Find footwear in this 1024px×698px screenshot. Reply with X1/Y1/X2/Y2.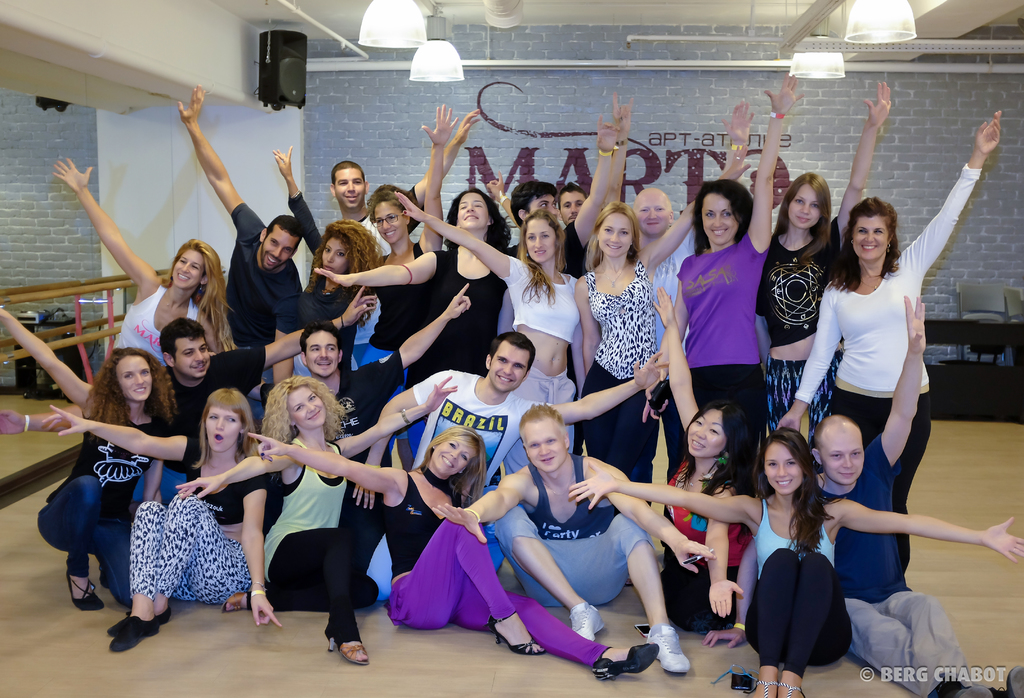
492/611/547/654.
